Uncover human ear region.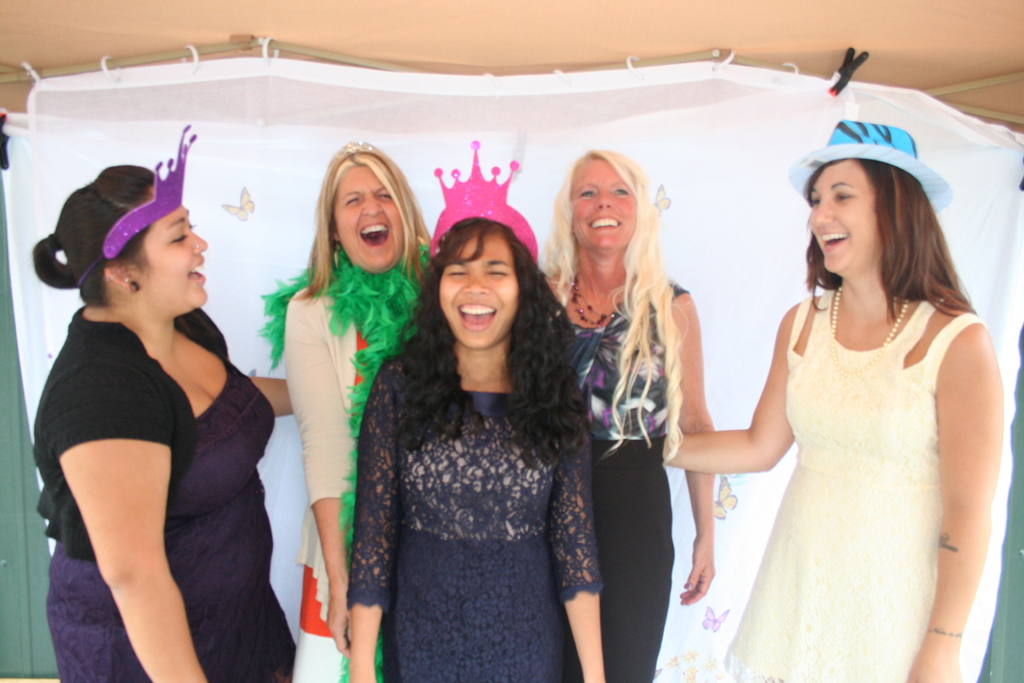
Uncovered: x1=106, y1=267, x2=136, y2=291.
